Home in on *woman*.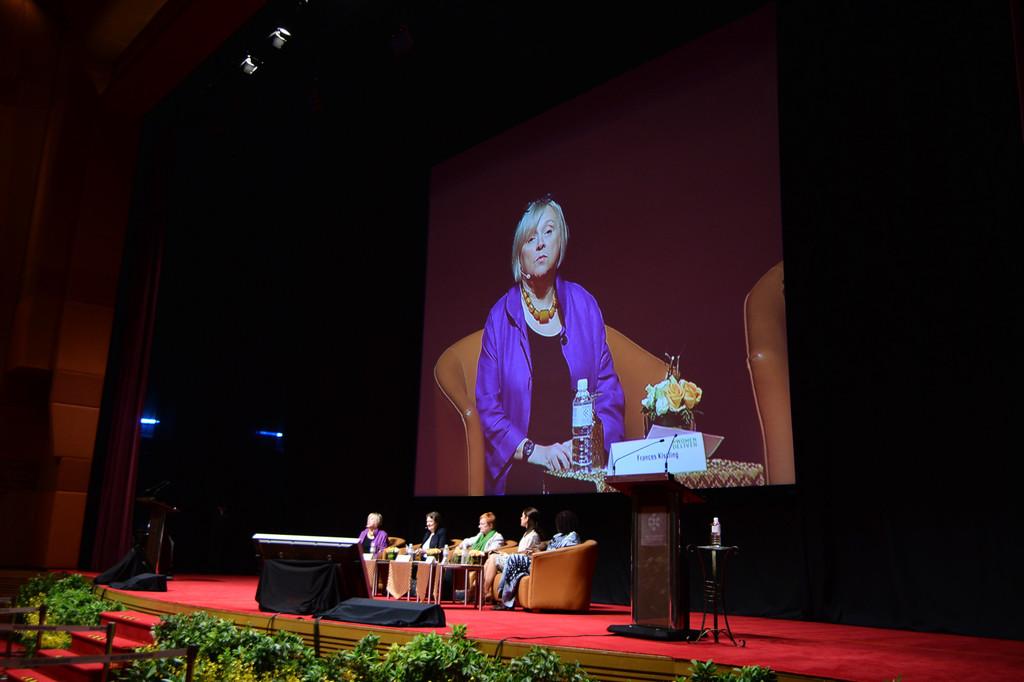
Homed in at BBox(472, 504, 543, 599).
